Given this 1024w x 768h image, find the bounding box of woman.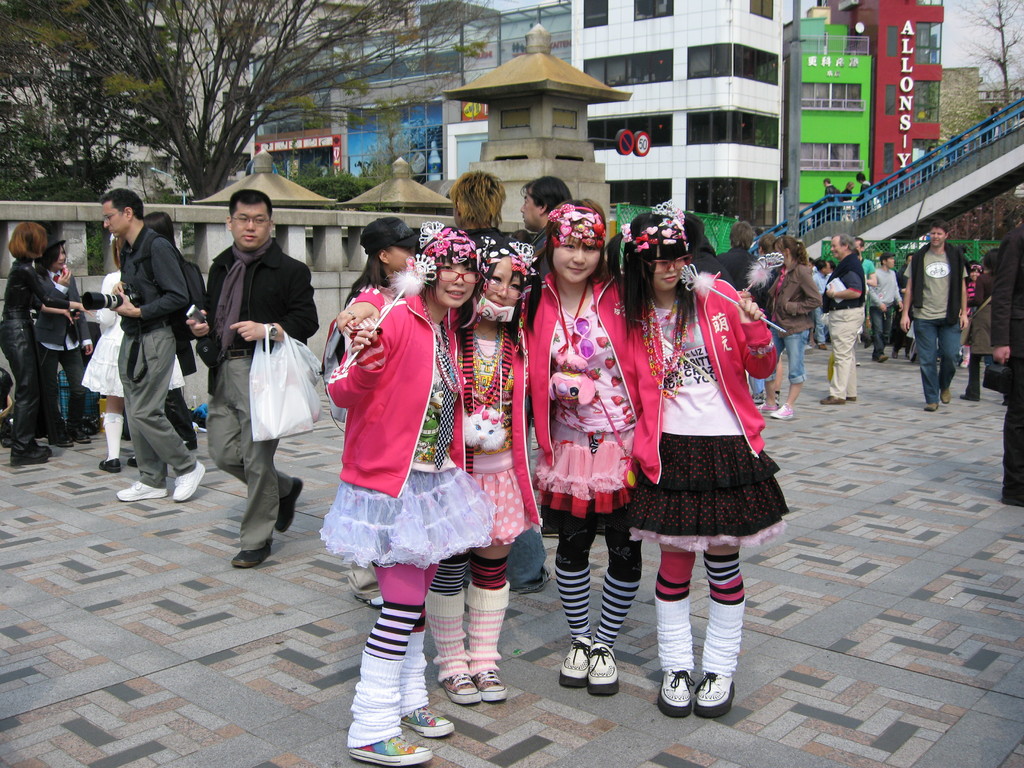
<bbox>596, 205, 778, 711</bbox>.
